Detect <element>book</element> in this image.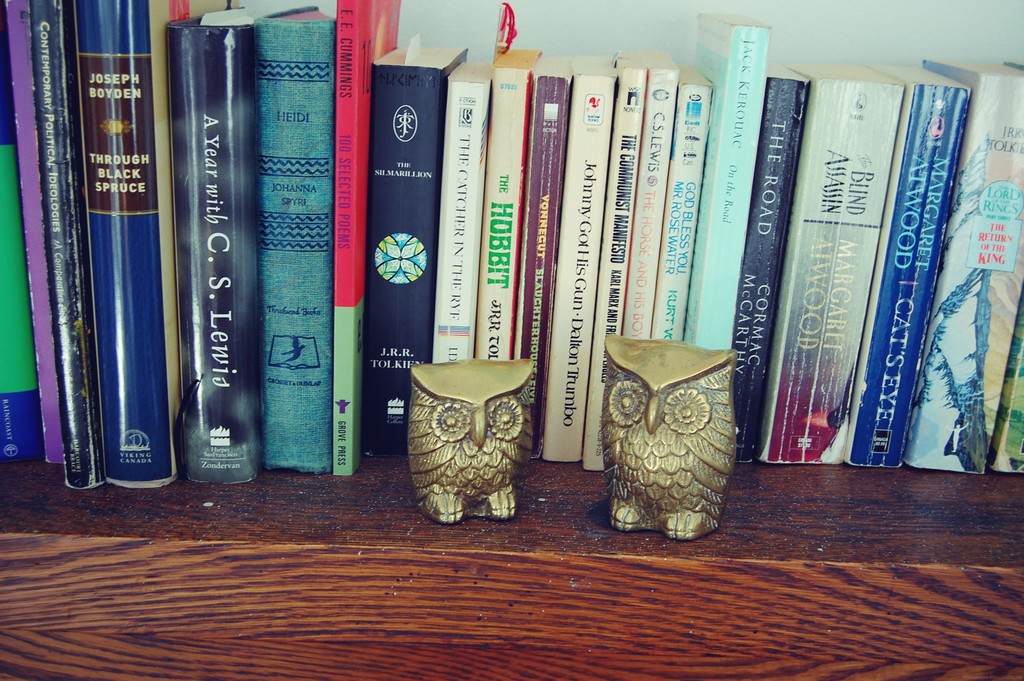
Detection: (548, 47, 619, 457).
